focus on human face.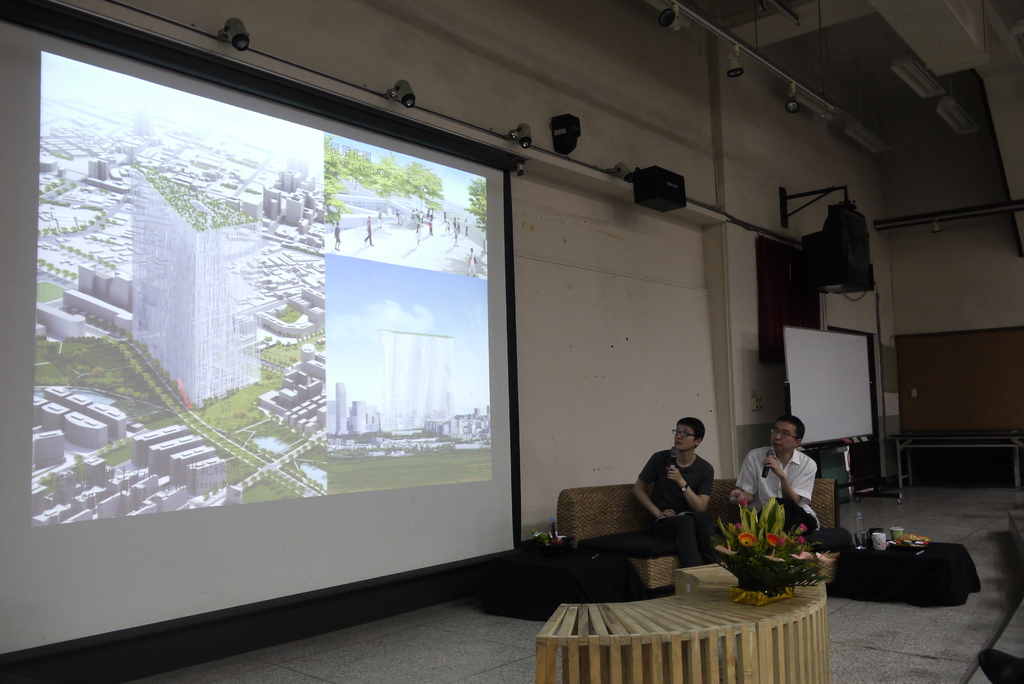
Focused at select_region(770, 423, 797, 452).
